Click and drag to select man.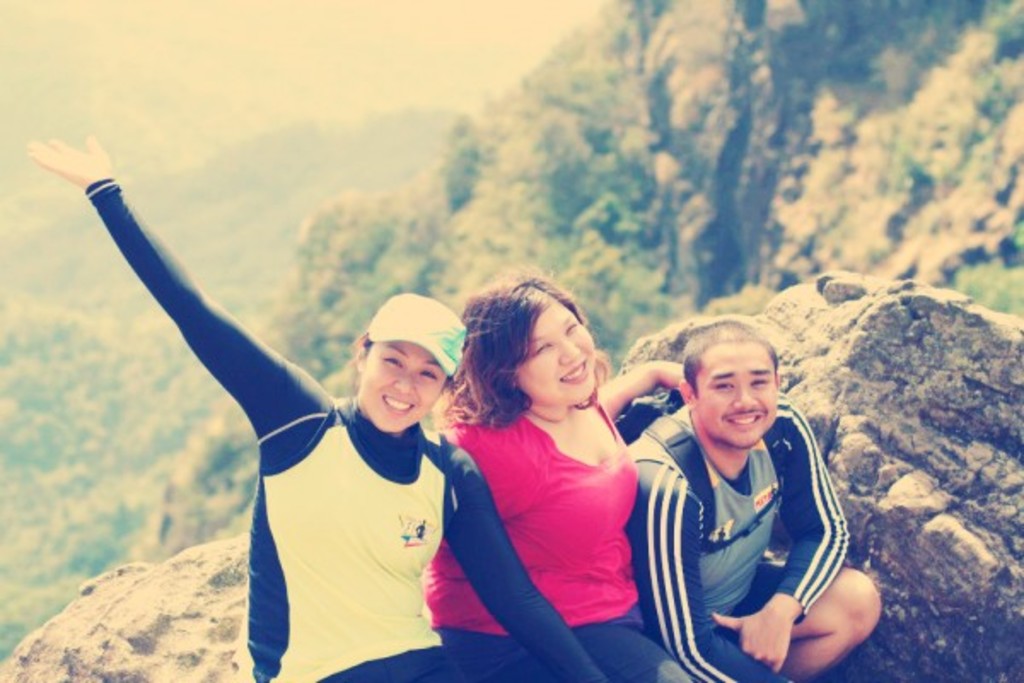
Selection: select_region(631, 321, 869, 682).
